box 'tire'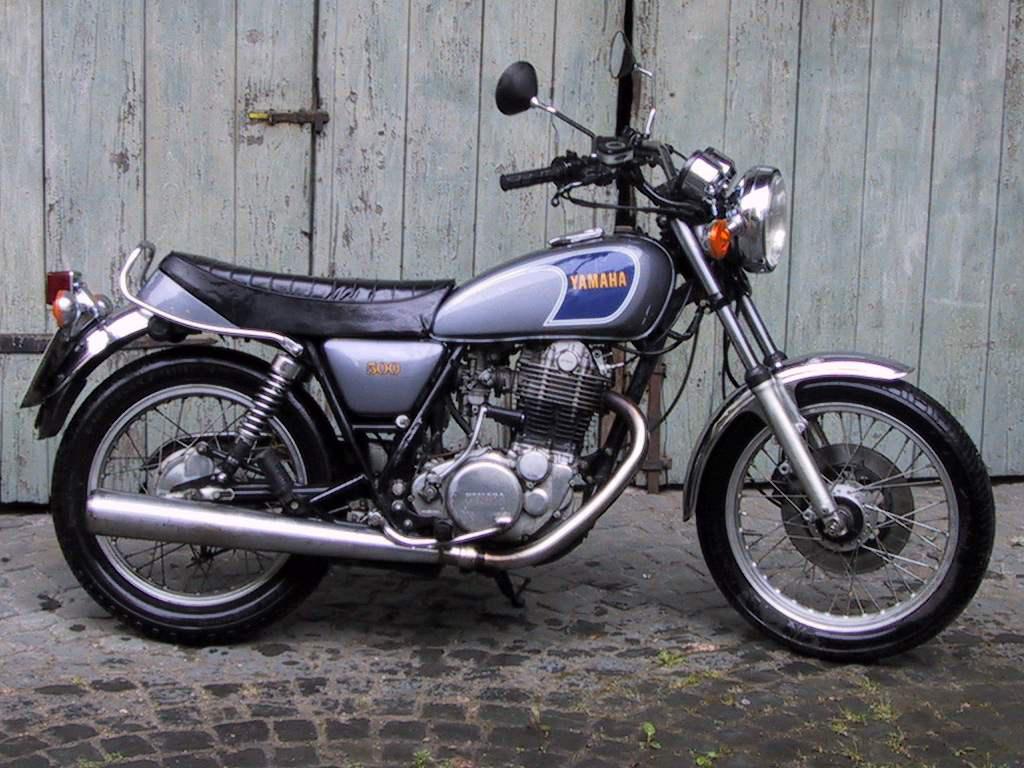
box=[686, 365, 1004, 657]
